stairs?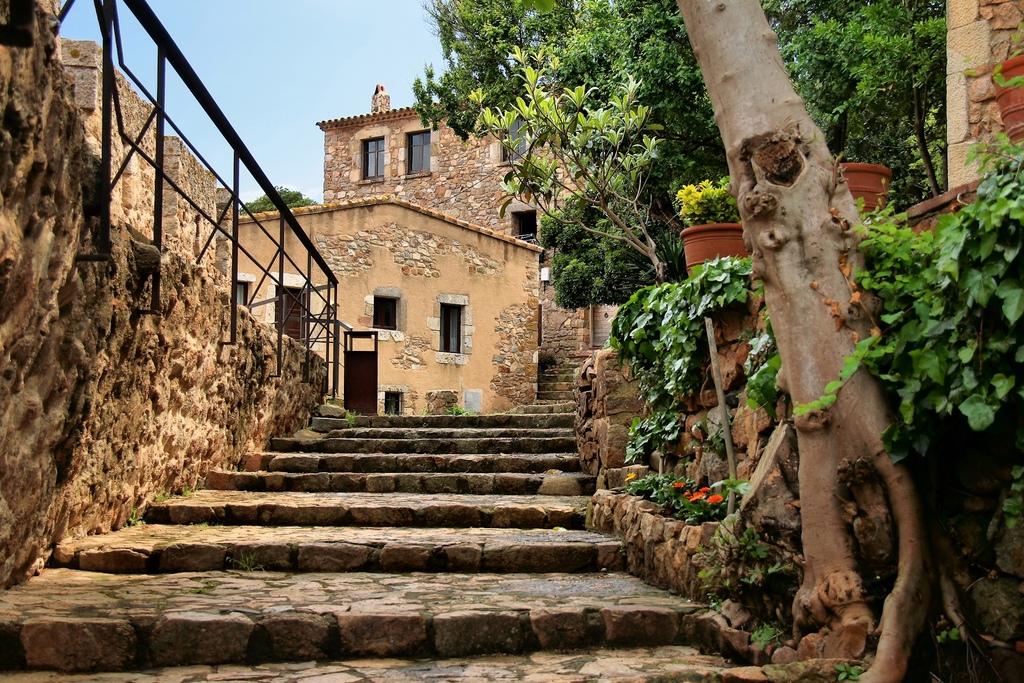
bbox(0, 409, 745, 682)
